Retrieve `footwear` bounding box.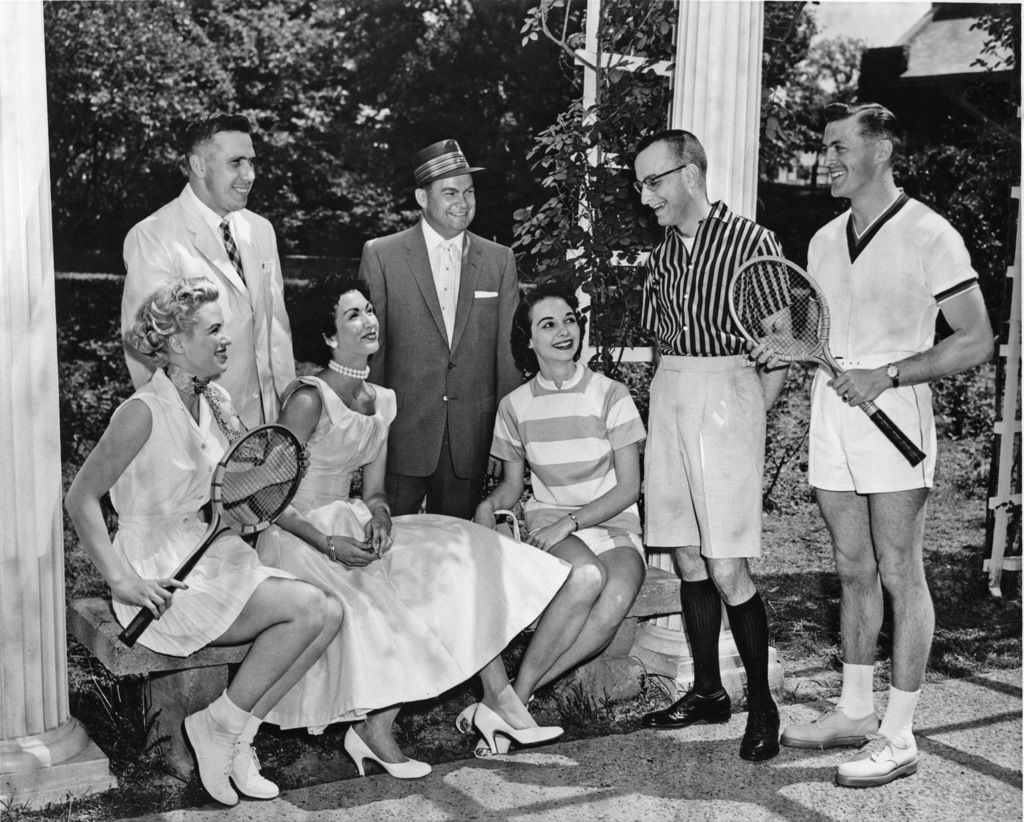
Bounding box: 228/739/279/798.
